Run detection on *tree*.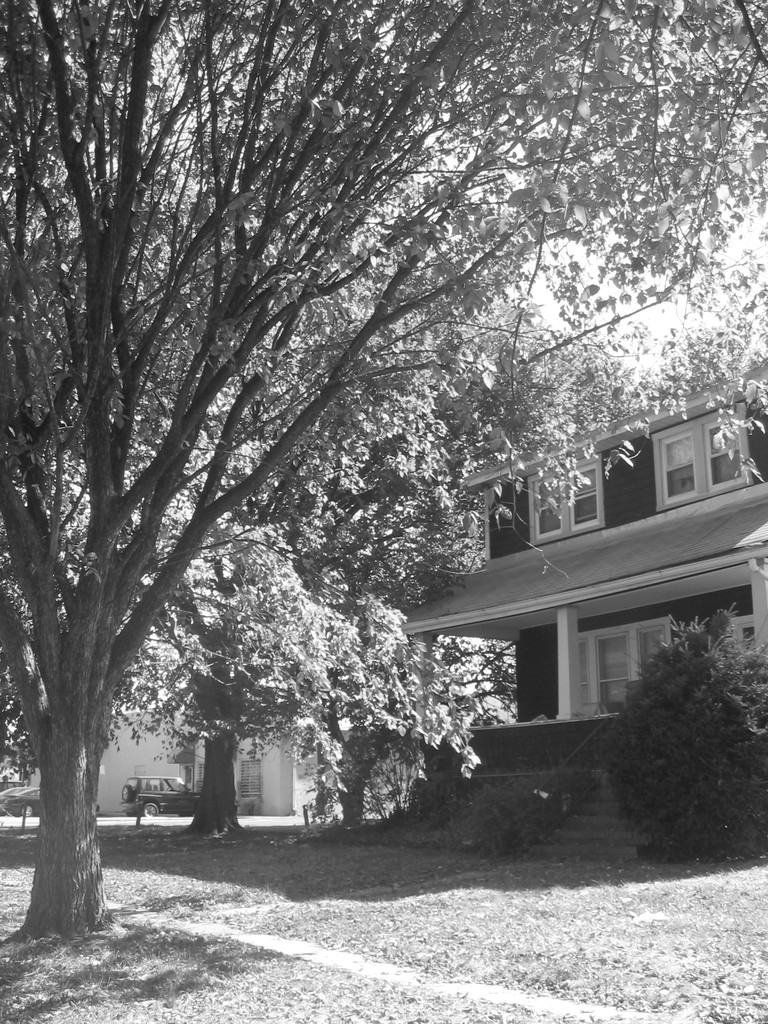
Result: <box>0,0,767,939</box>.
